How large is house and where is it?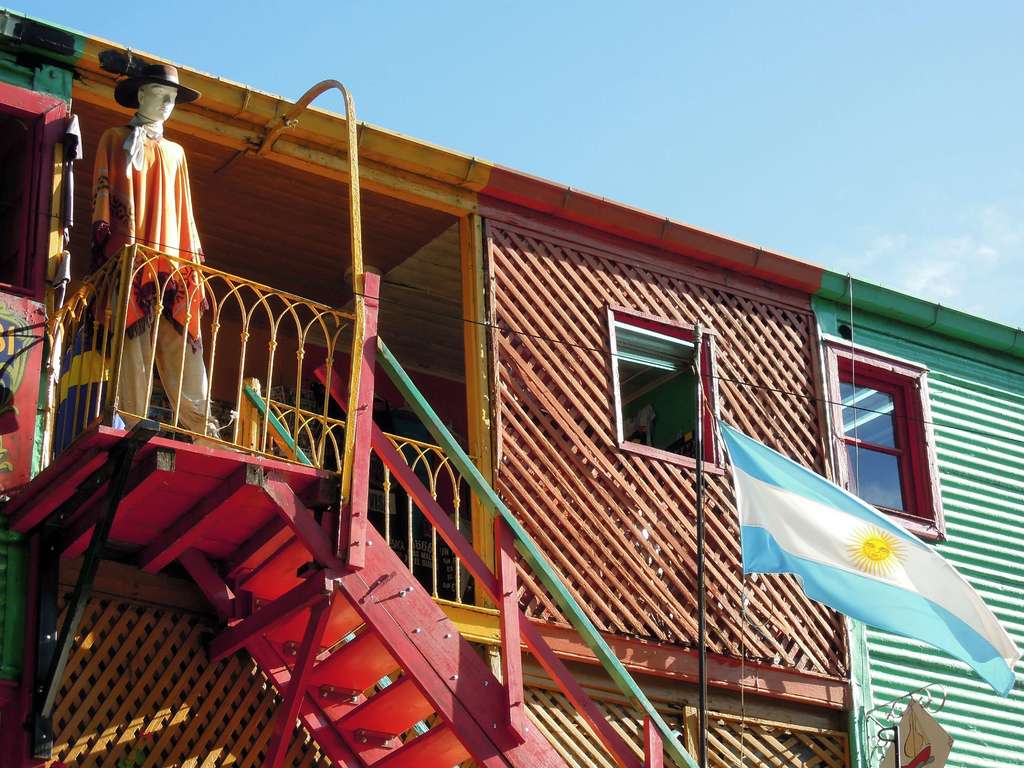
Bounding box: <box>30,33,1010,732</box>.
